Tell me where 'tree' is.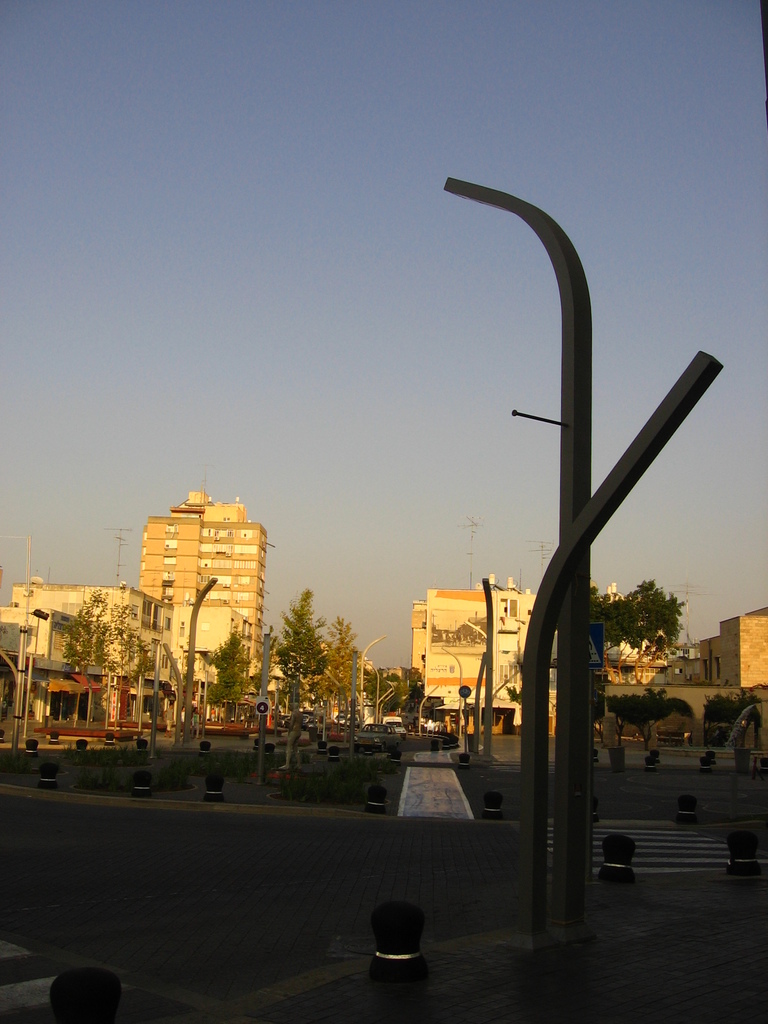
'tree' is at x1=67 y1=591 x2=113 y2=727.
